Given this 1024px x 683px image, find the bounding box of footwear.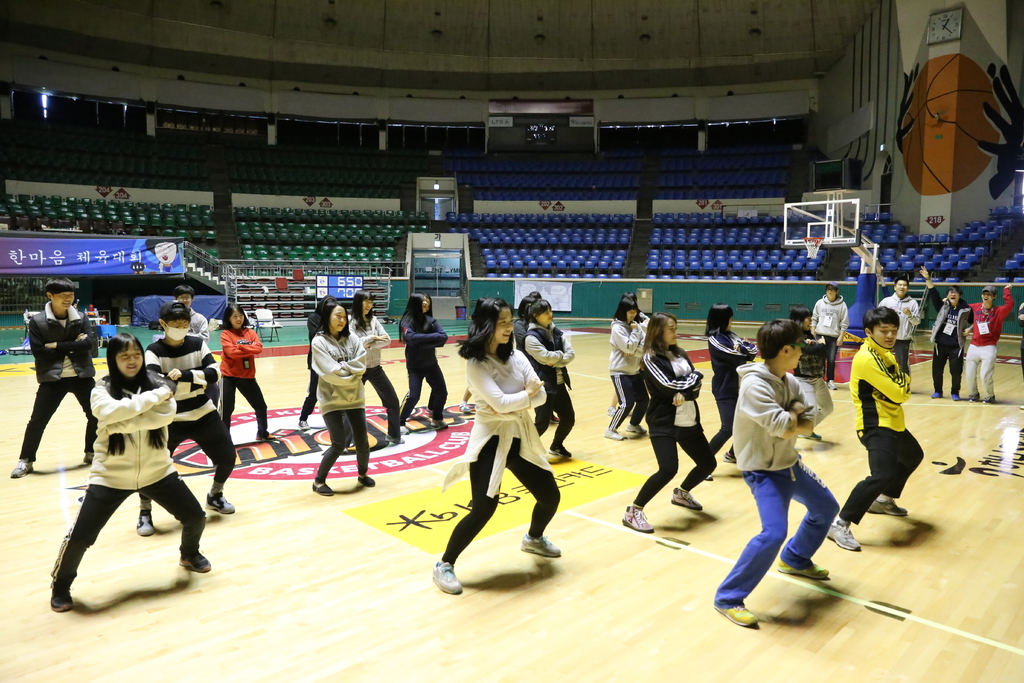
l=403, t=426, r=409, b=434.
